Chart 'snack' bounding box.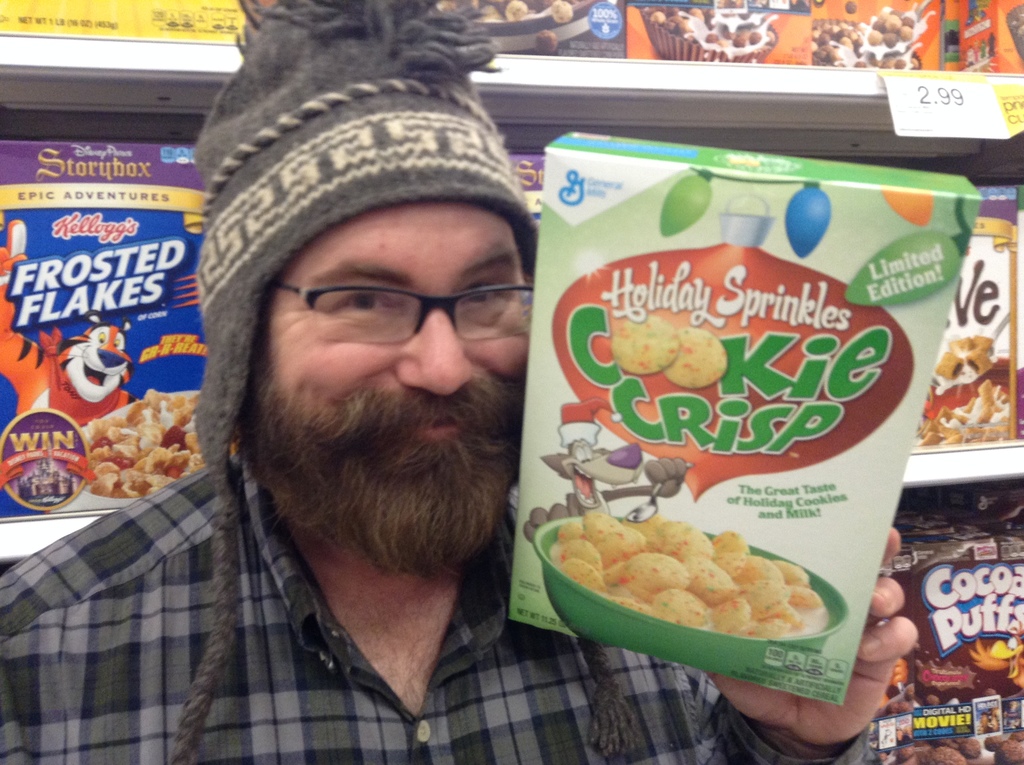
Charted: 611/314/682/374.
